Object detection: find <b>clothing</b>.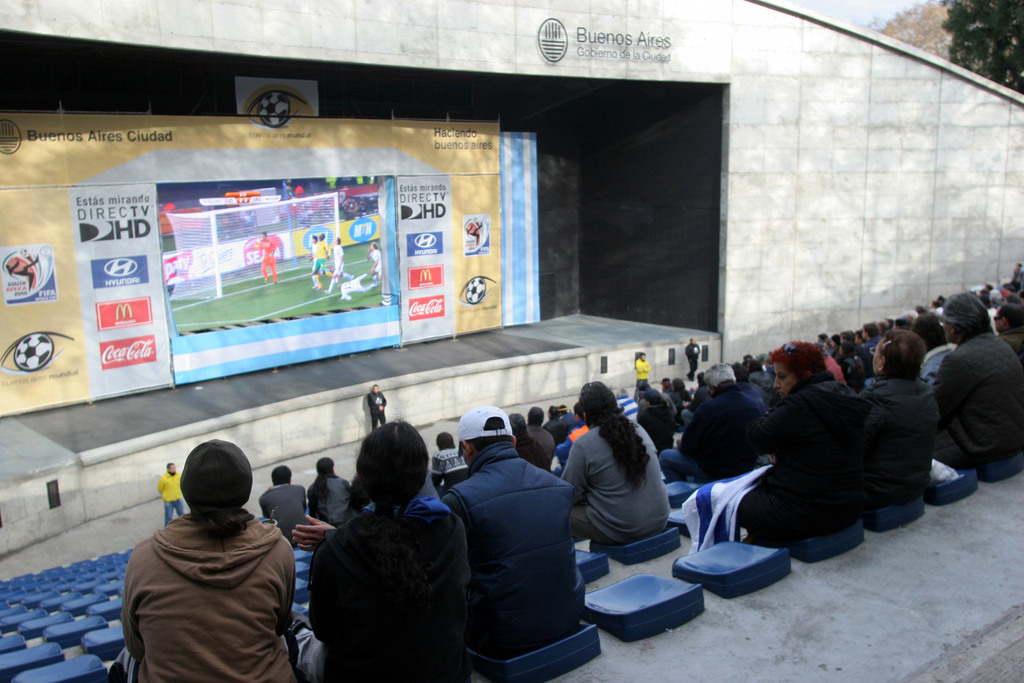
l=108, t=473, r=305, b=680.
